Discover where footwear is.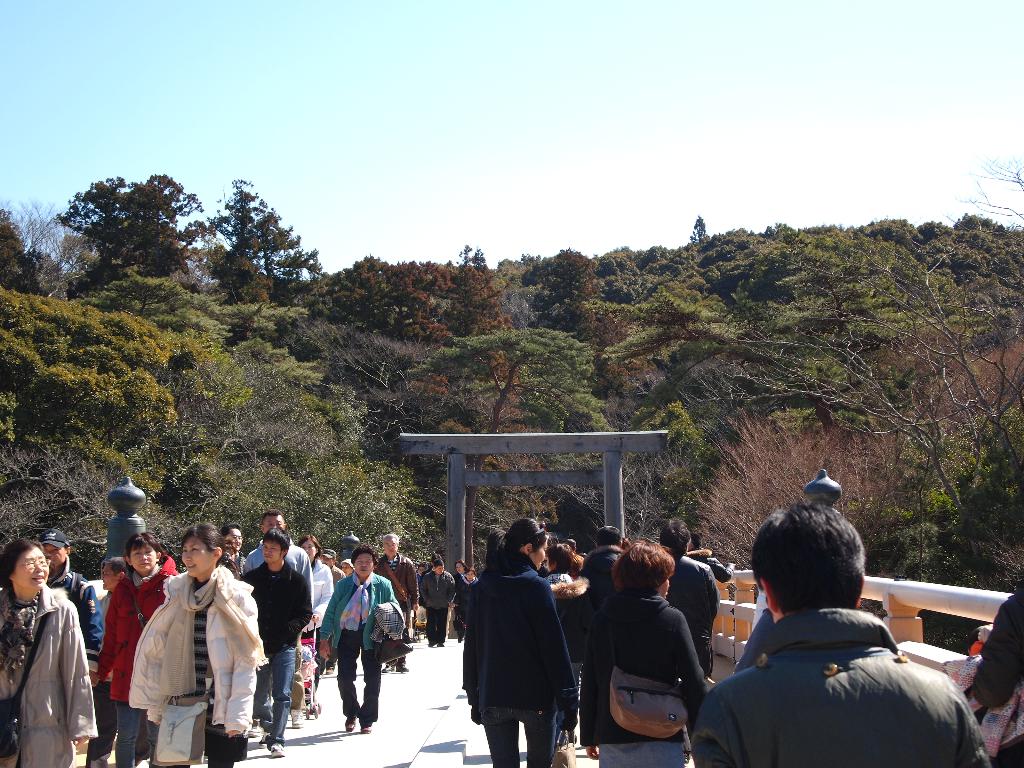
Discovered at locate(456, 626, 465, 643).
